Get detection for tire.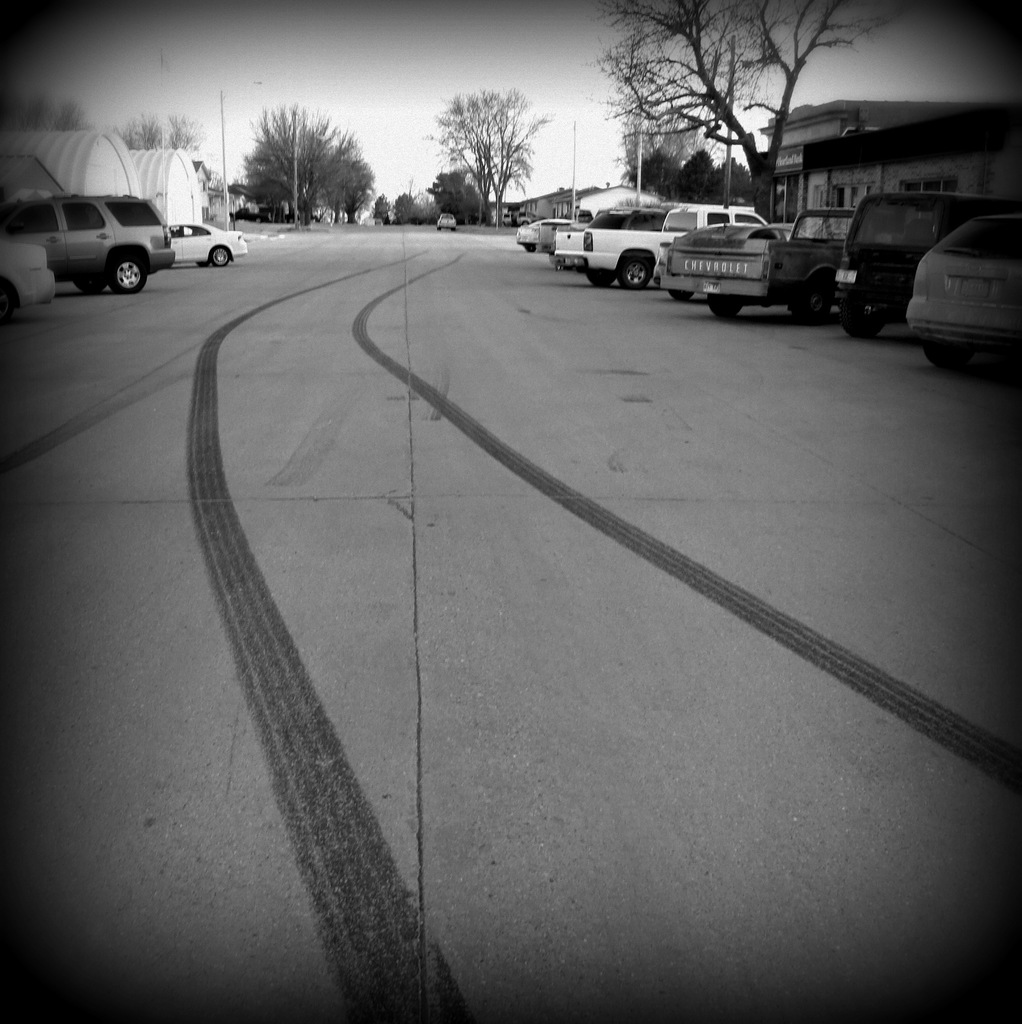
Detection: [left=917, top=337, right=977, bottom=379].
